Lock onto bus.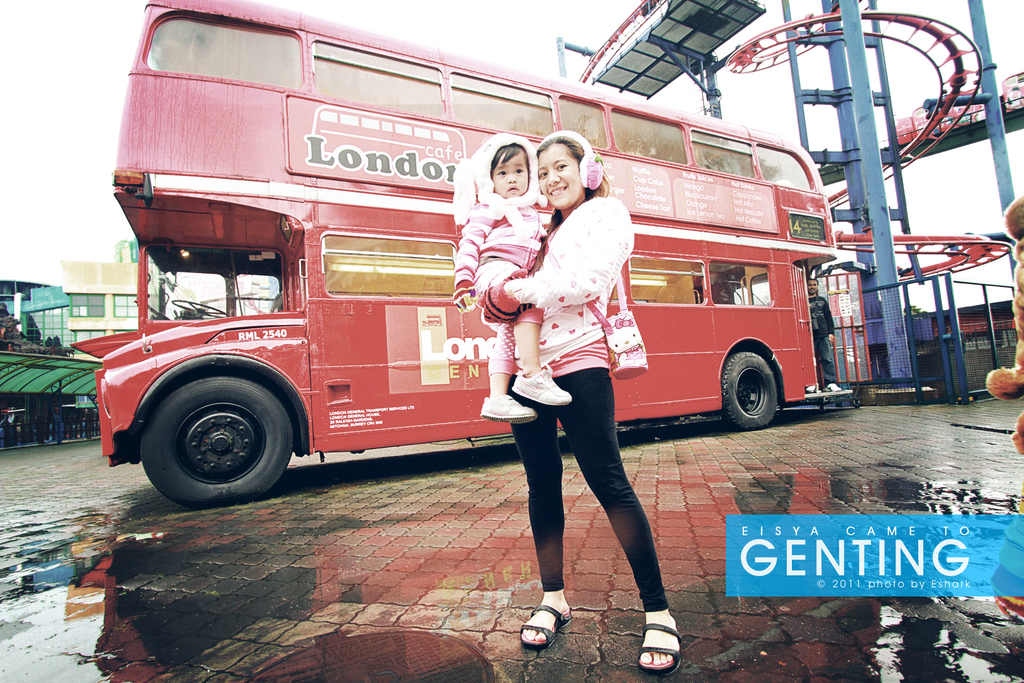
Locked: x1=71 y1=0 x2=856 y2=511.
